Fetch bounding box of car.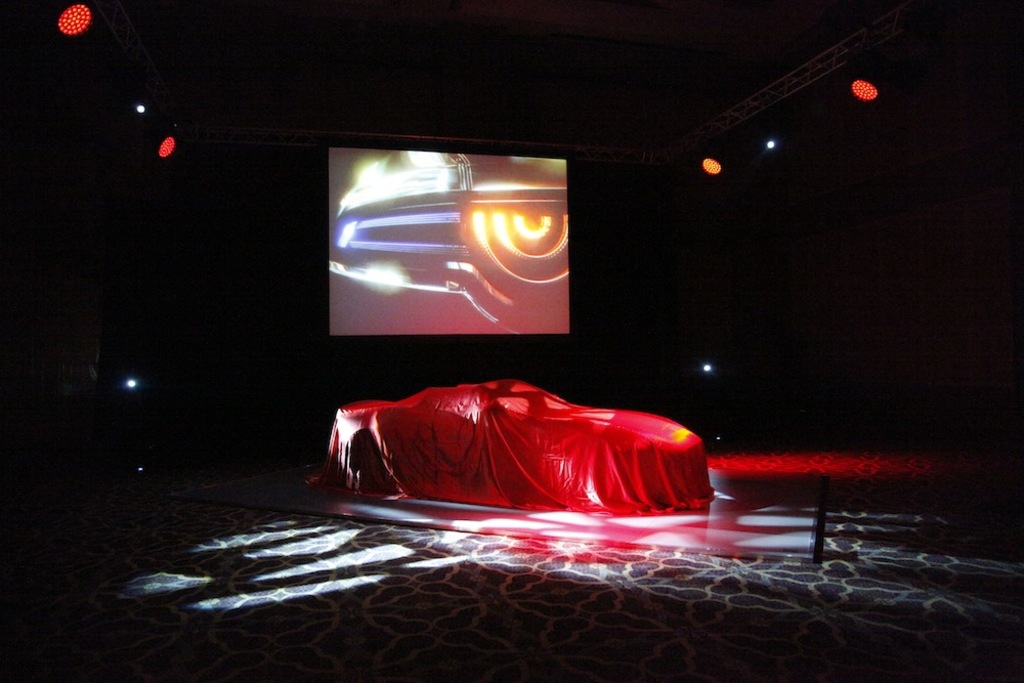
Bbox: x1=331, y1=380, x2=699, y2=504.
